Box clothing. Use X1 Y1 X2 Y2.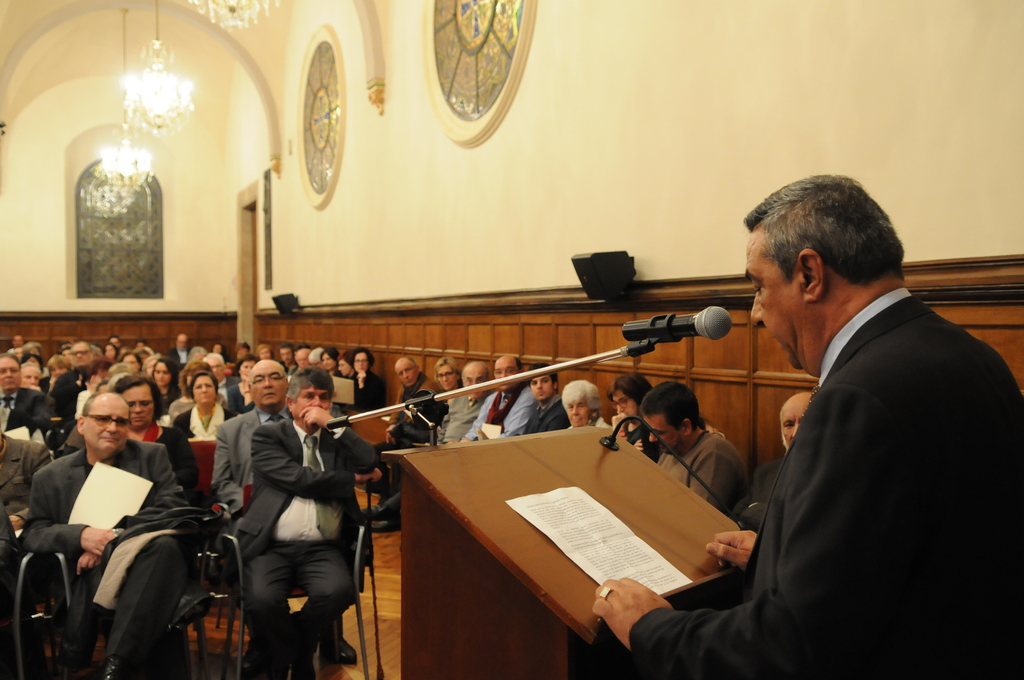
129 420 202 500.
